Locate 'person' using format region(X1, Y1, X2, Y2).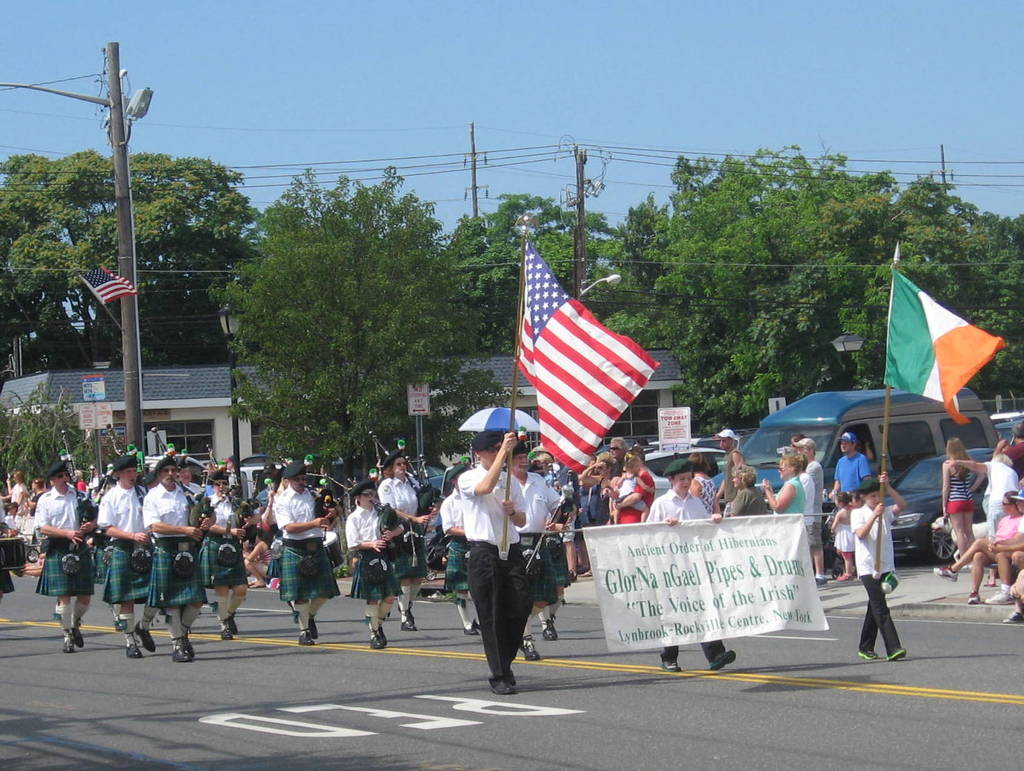
region(720, 460, 768, 515).
